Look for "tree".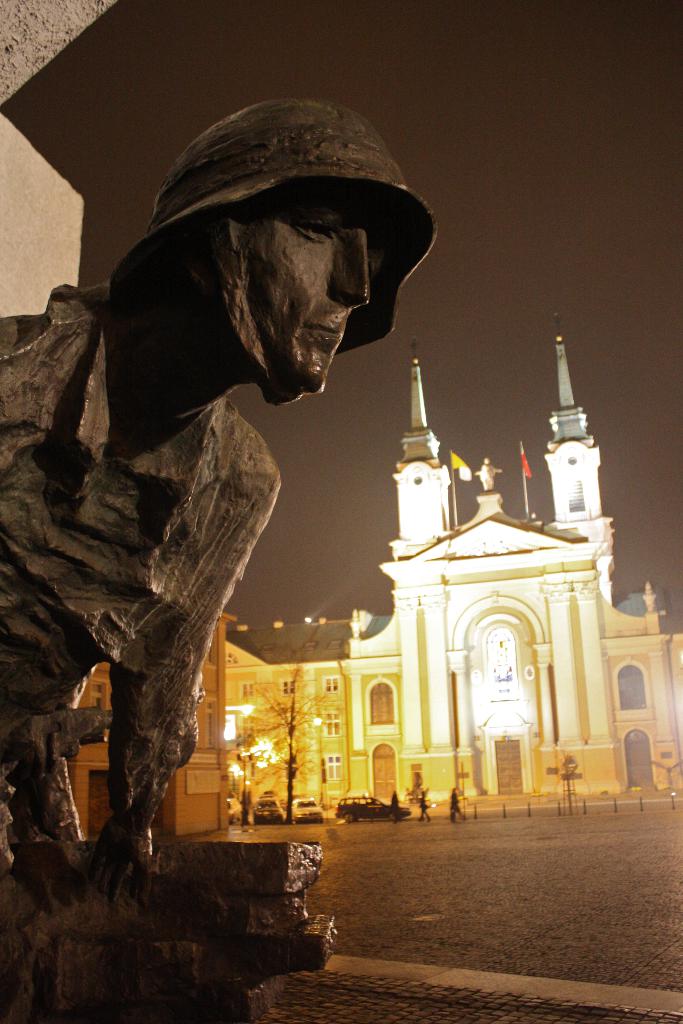
Found: <bbox>233, 660, 347, 825</bbox>.
